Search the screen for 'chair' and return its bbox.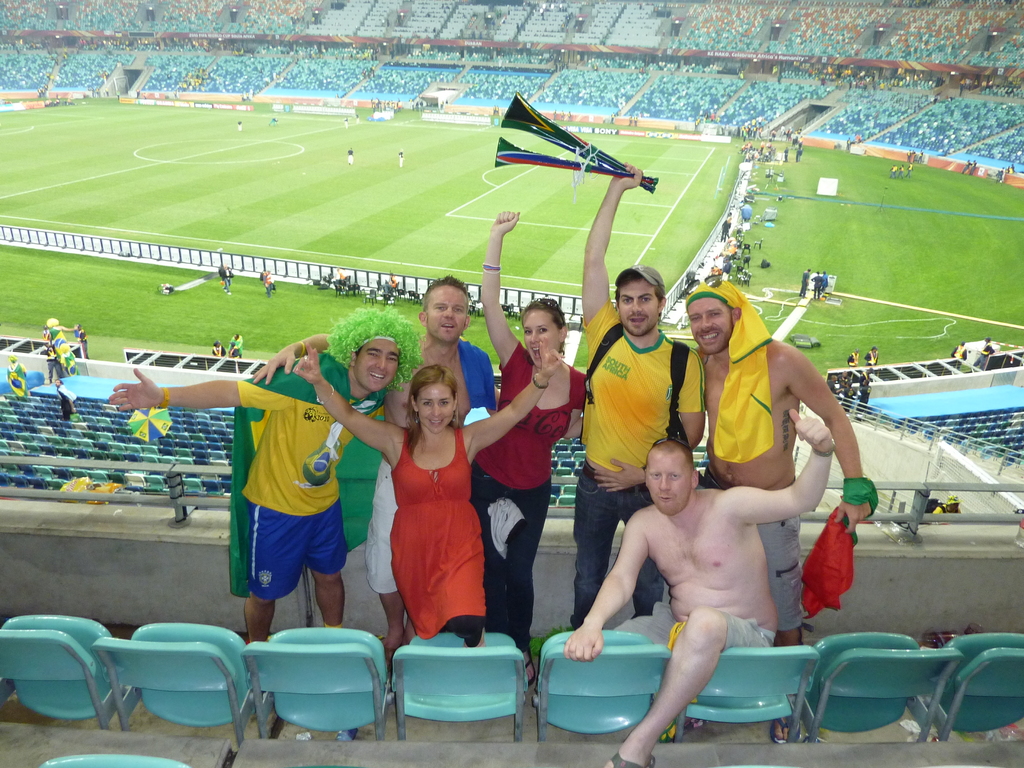
Found: Rect(817, 621, 949, 738).
